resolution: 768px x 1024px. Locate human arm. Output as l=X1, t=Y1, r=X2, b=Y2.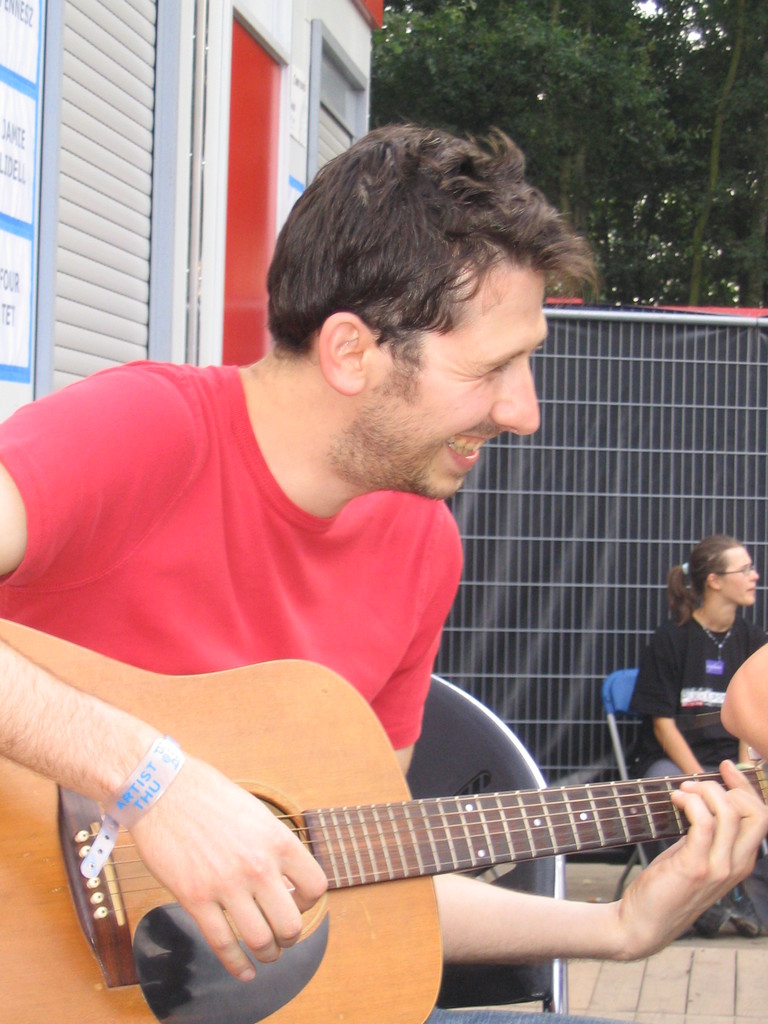
l=0, t=351, r=369, b=1011.
